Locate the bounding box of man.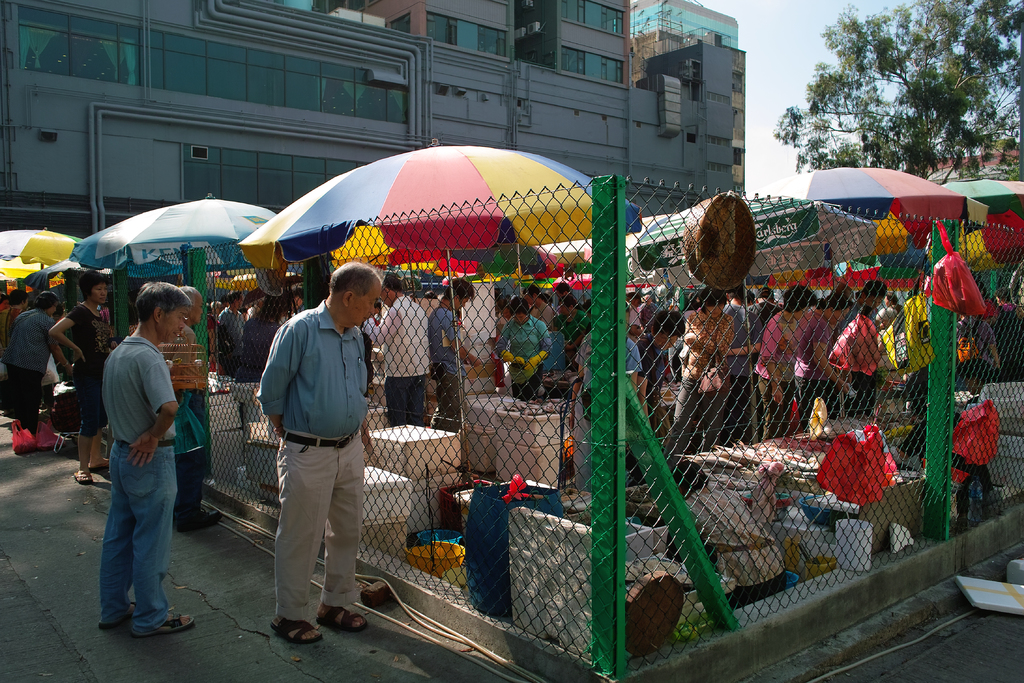
Bounding box: select_region(100, 282, 194, 636).
